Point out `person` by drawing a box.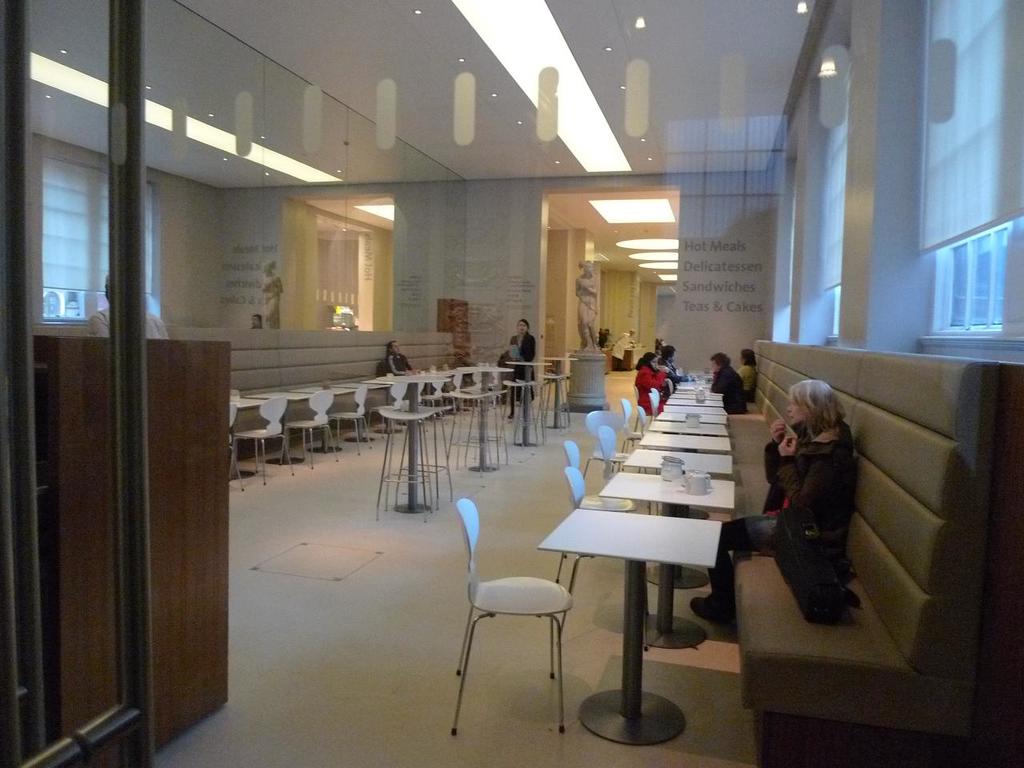
[608,319,642,373].
